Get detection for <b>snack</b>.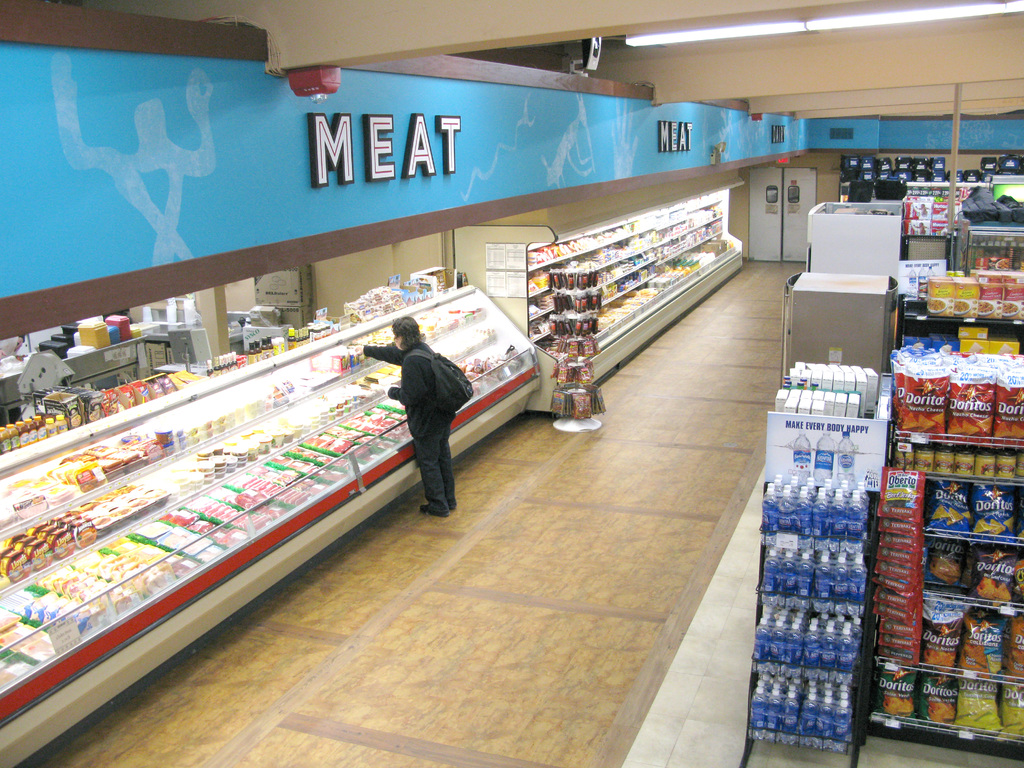
Detection: <box>972,584,1011,603</box>.
